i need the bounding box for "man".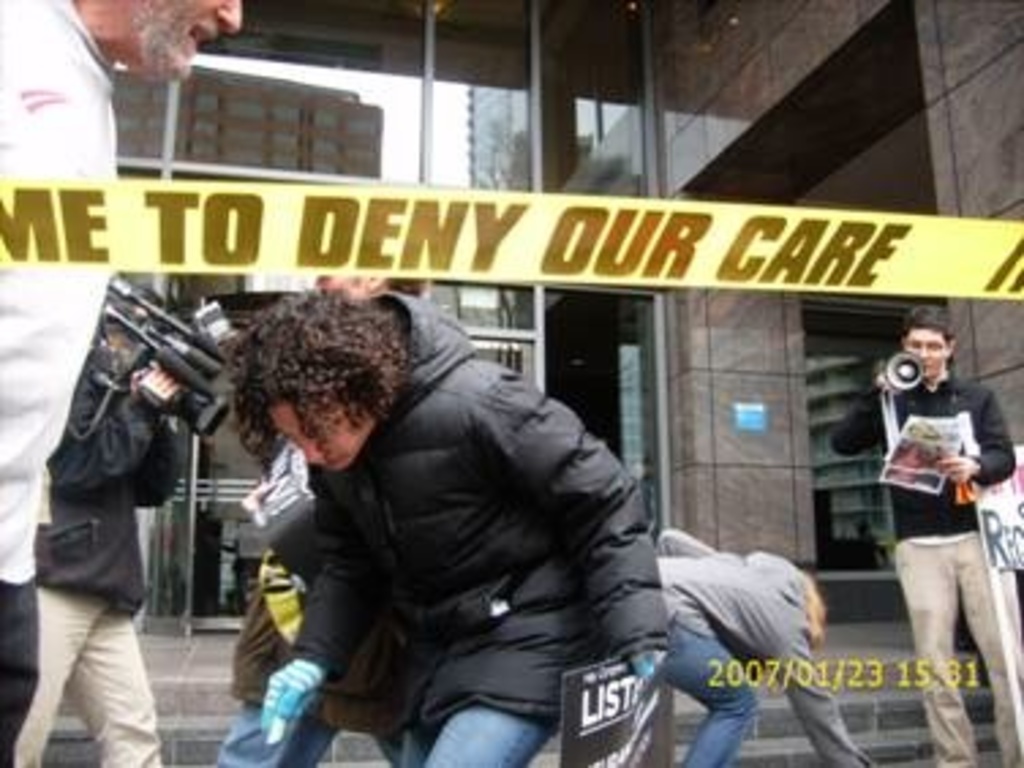
Here it is: (833,305,1021,765).
